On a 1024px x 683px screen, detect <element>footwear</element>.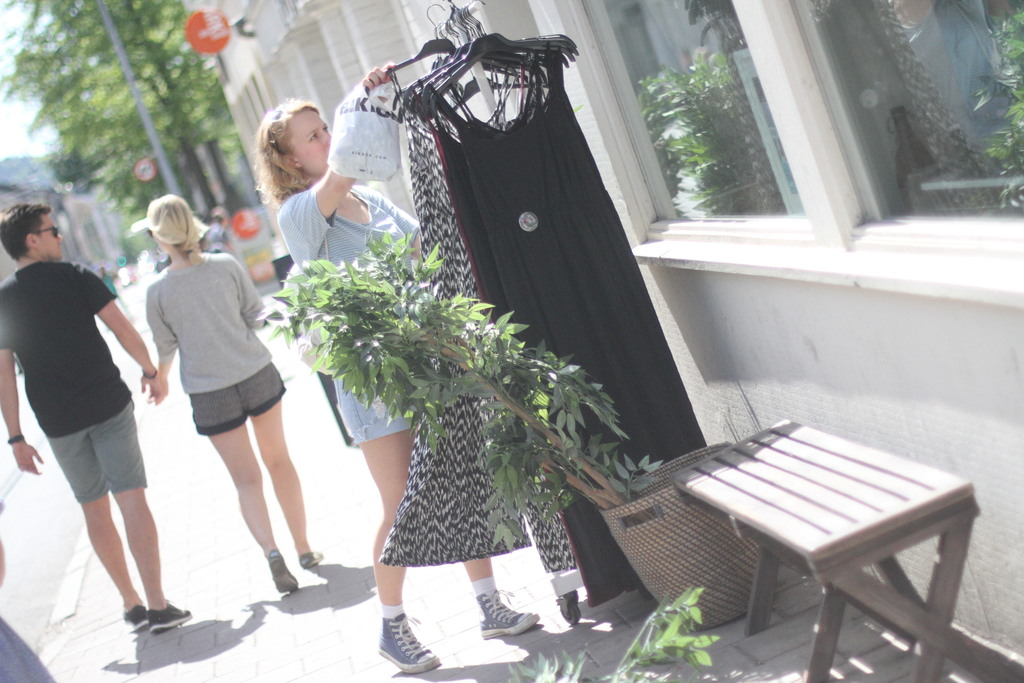
{"x1": 299, "y1": 553, "x2": 321, "y2": 567}.
